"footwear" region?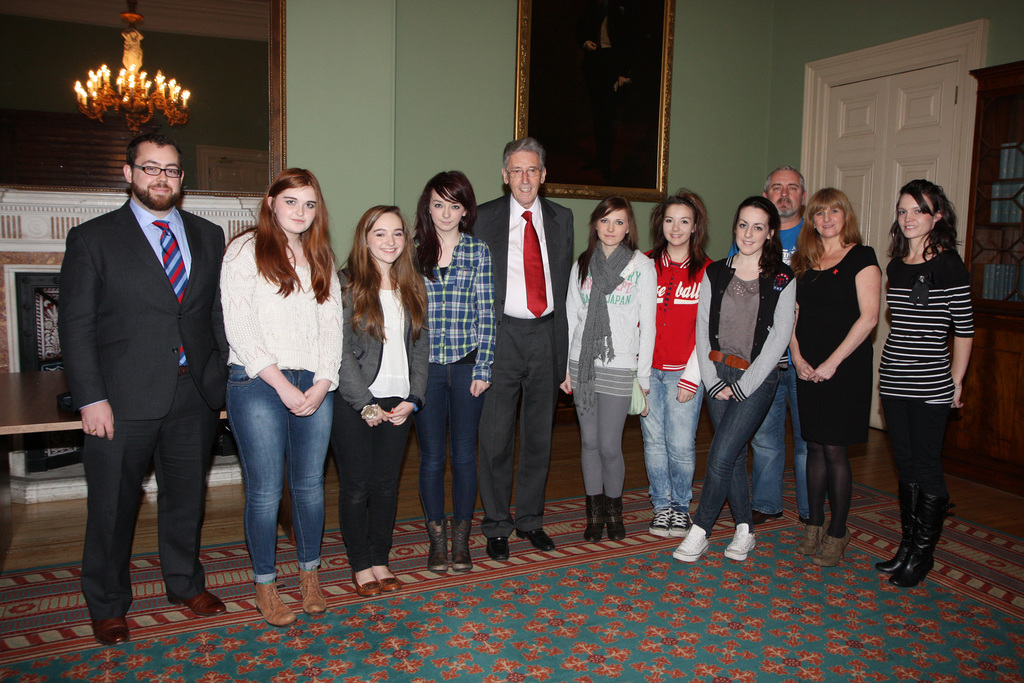
pyautogui.locateOnScreen(896, 458, 959, 594)
